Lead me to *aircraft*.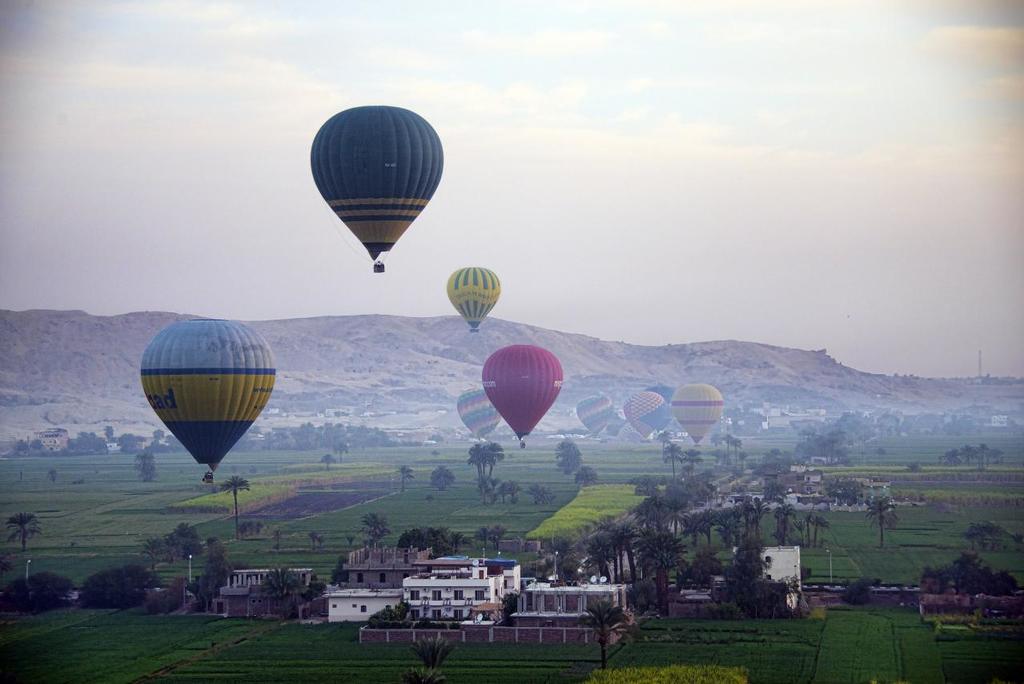
Lead to {"x1": 456, "y1": 389, "x2": 502, "y2": 445}.
